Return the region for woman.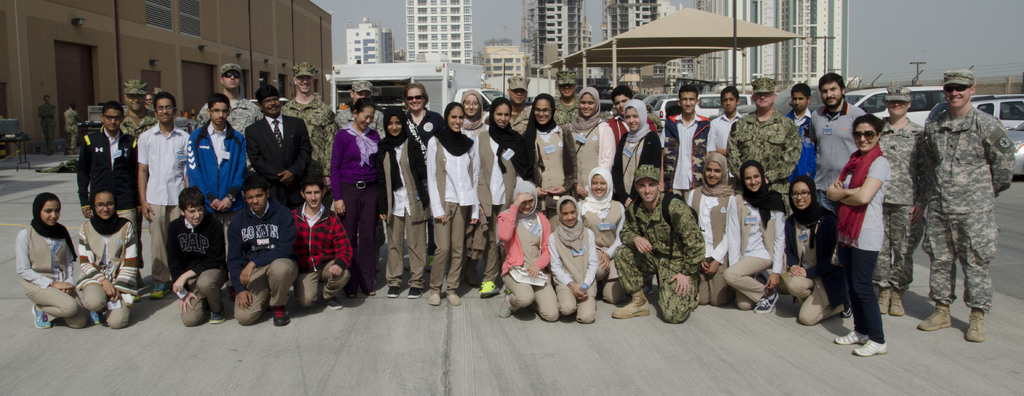
580, 165, 627, 303.
